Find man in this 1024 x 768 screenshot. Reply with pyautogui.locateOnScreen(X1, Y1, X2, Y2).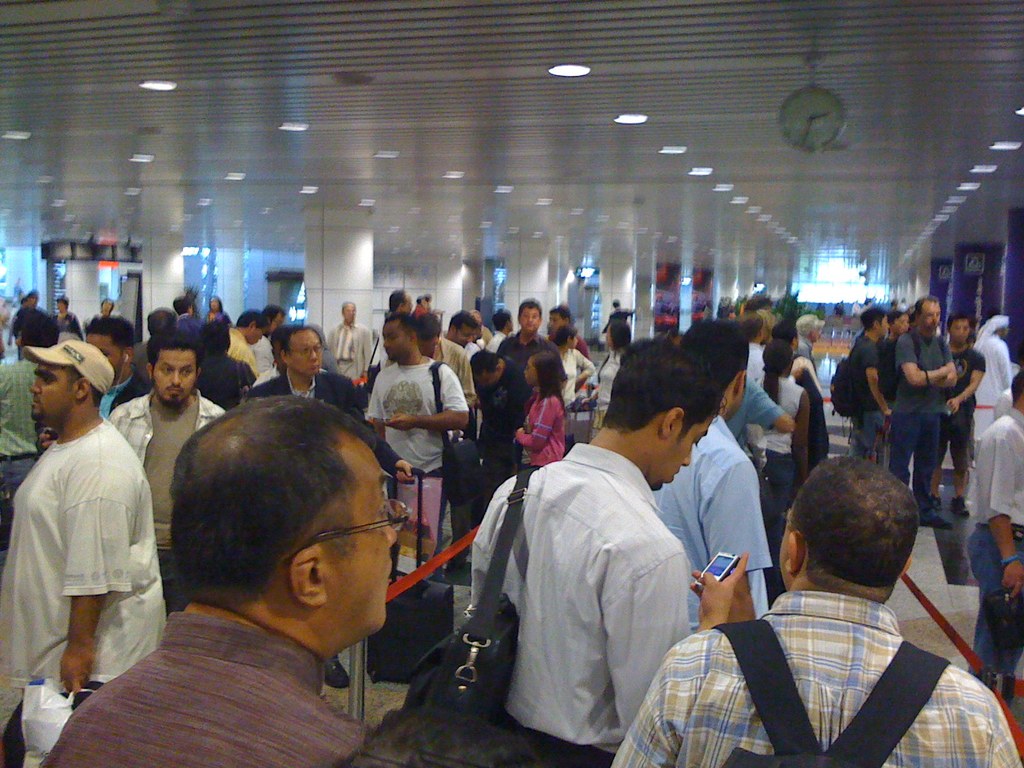
pyautogui.locateOnScreen(229, 310, 268, 373).
